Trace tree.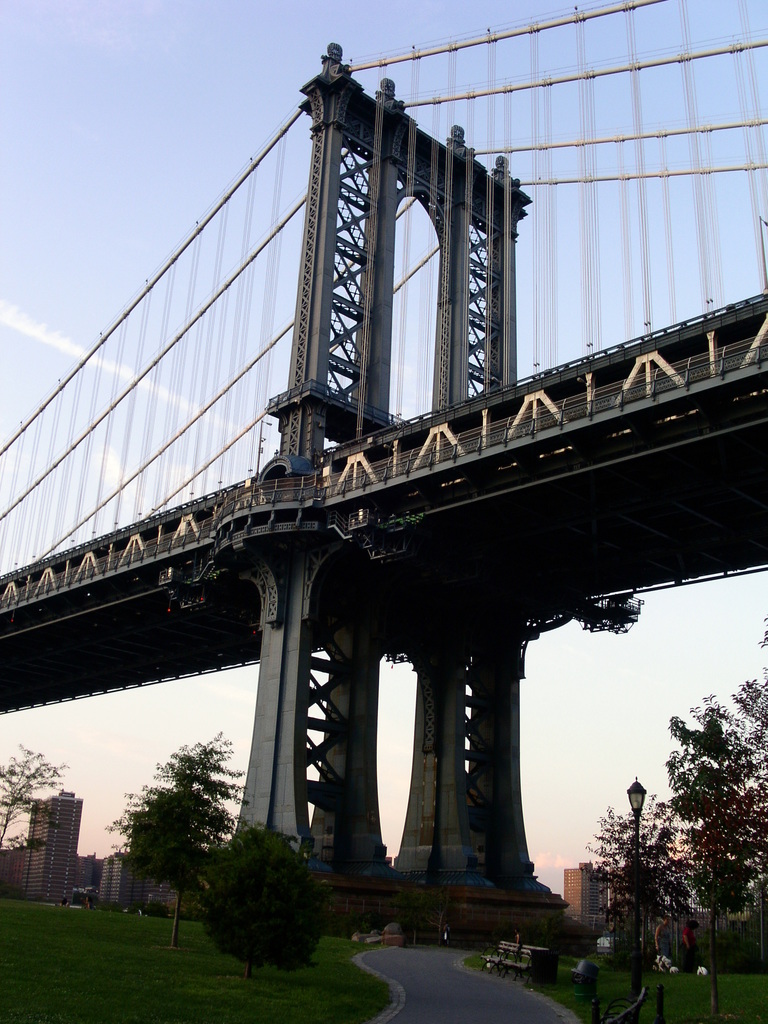
Traced to box=[110, 721, 244, 918].
